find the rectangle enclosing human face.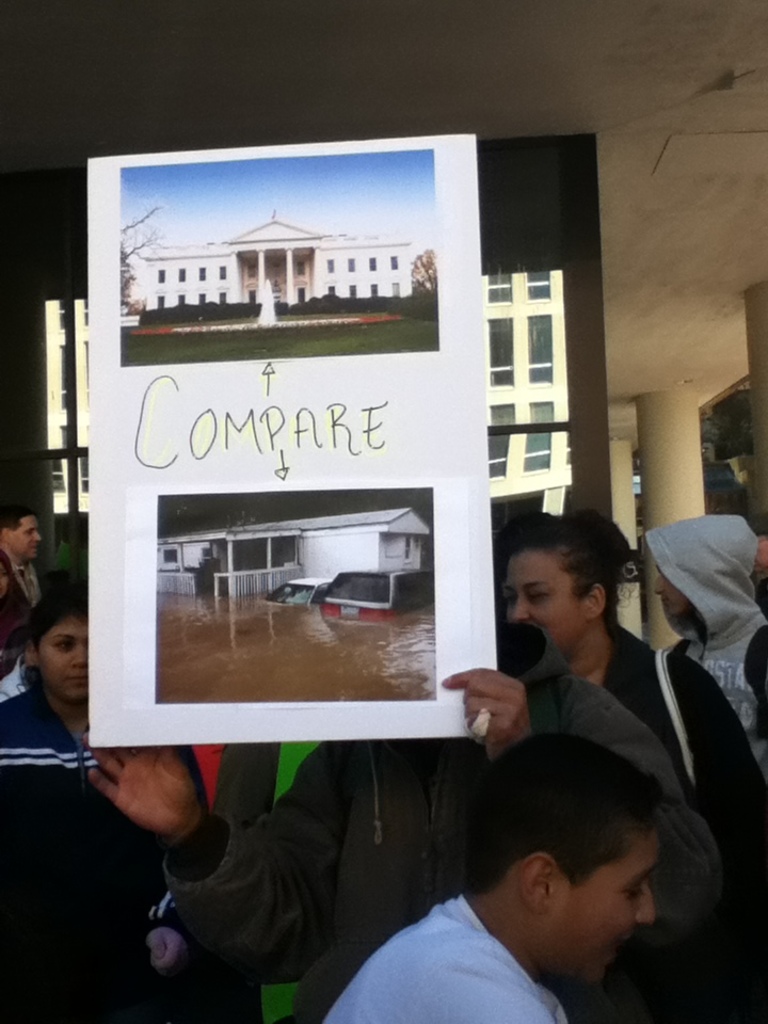
{"x1": 35, "y1": 621, "x2": 91, "y2": 697}.
